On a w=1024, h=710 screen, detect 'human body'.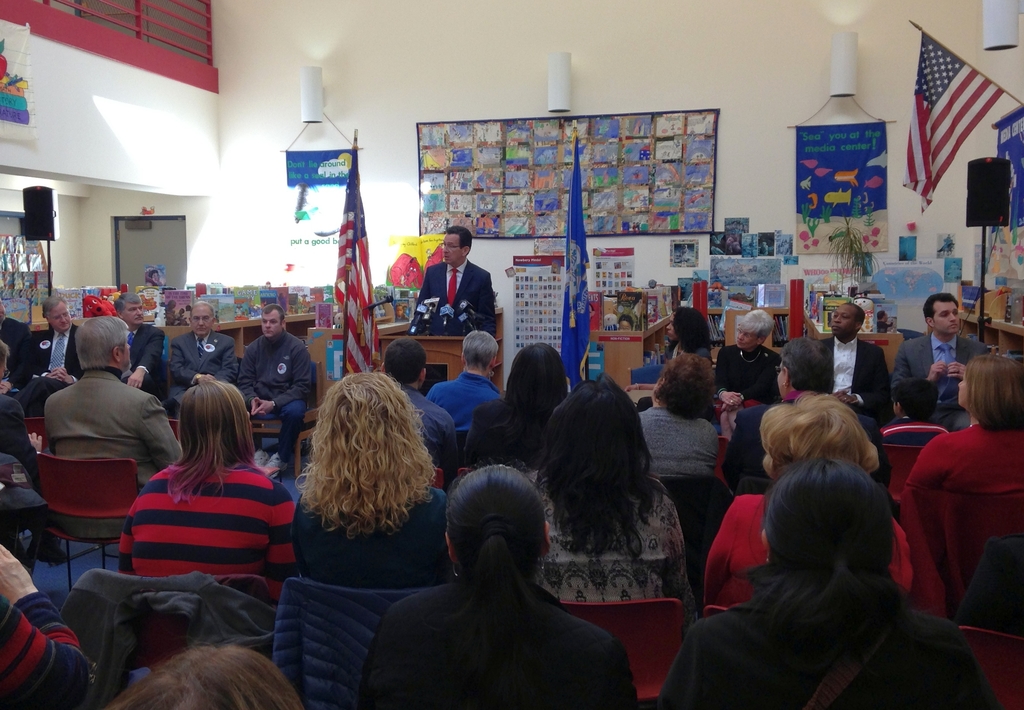
[left=694, top=499, right=919, bottom=611].
